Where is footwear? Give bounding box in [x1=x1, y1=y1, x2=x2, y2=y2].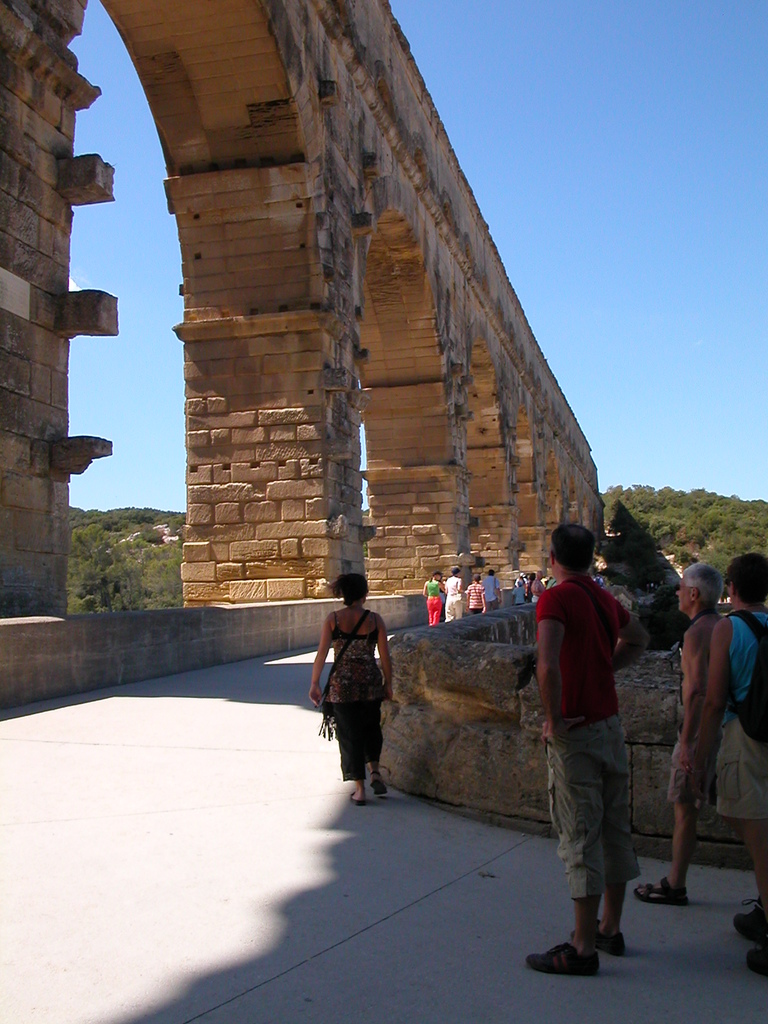
[x1=527, y1=943, x2=601, y2=974].
